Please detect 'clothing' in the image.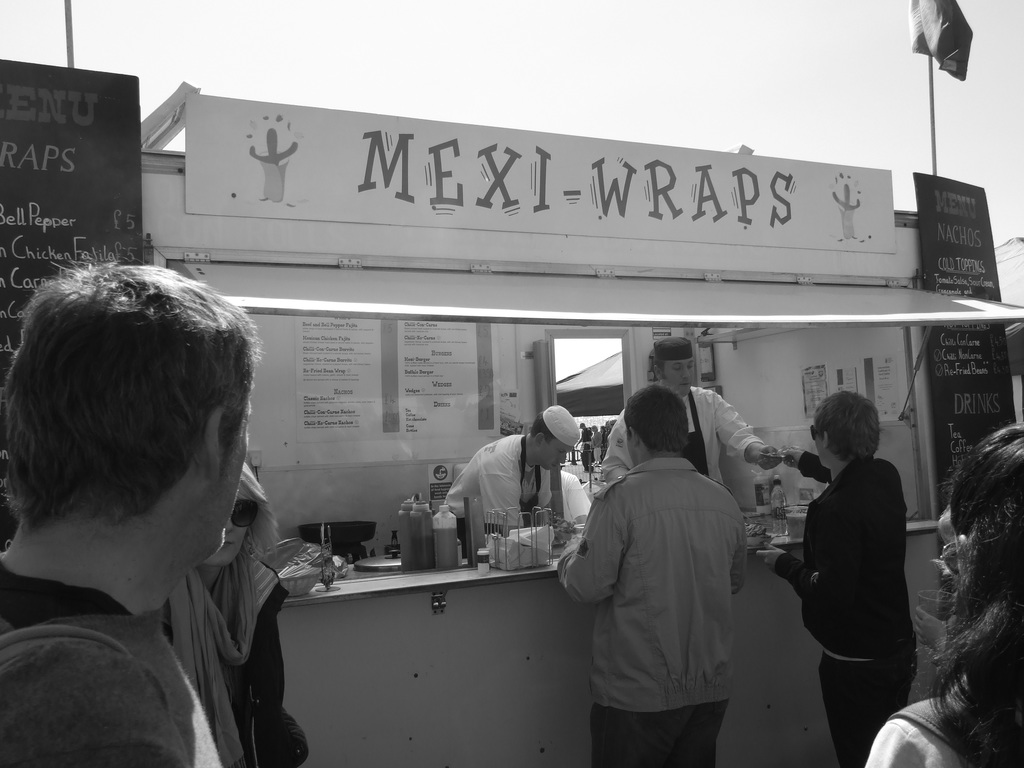
l=605, t=384, r=758, b=520.
